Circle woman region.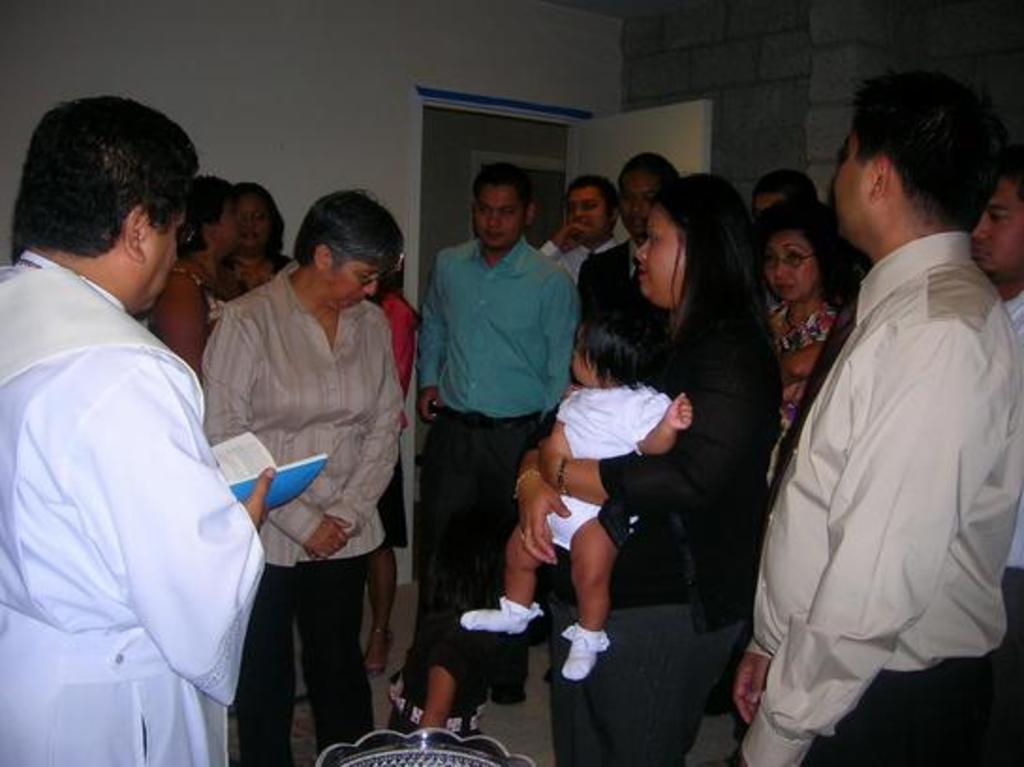
Region: x1=361, y1=259, x2=410, y2=679.
